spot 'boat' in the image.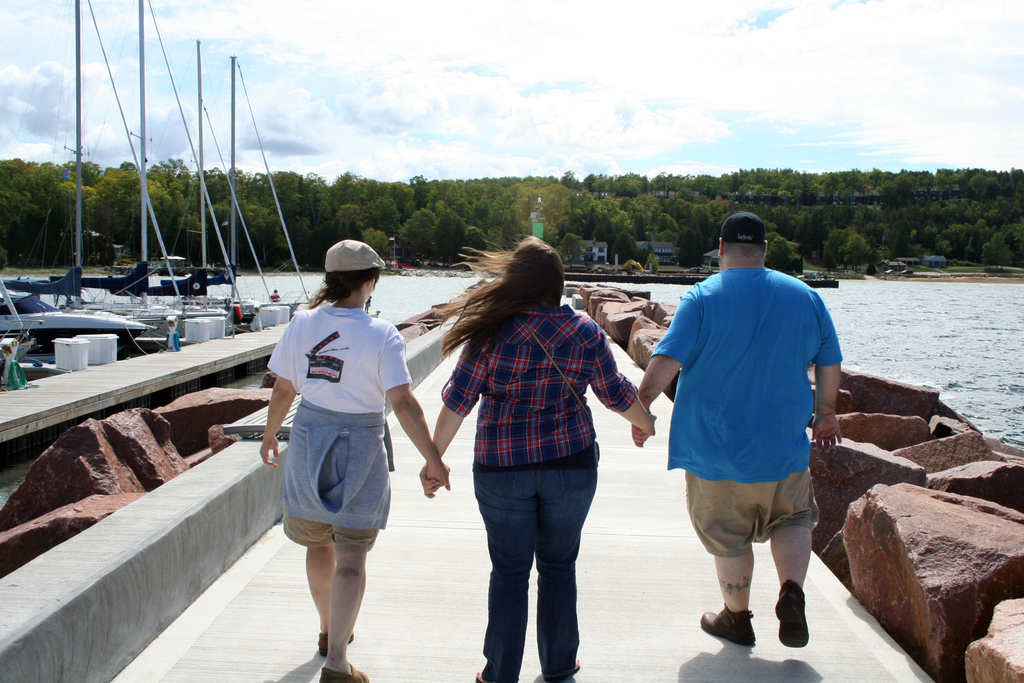
'boat' found at box(0, 6, 148, 361).
